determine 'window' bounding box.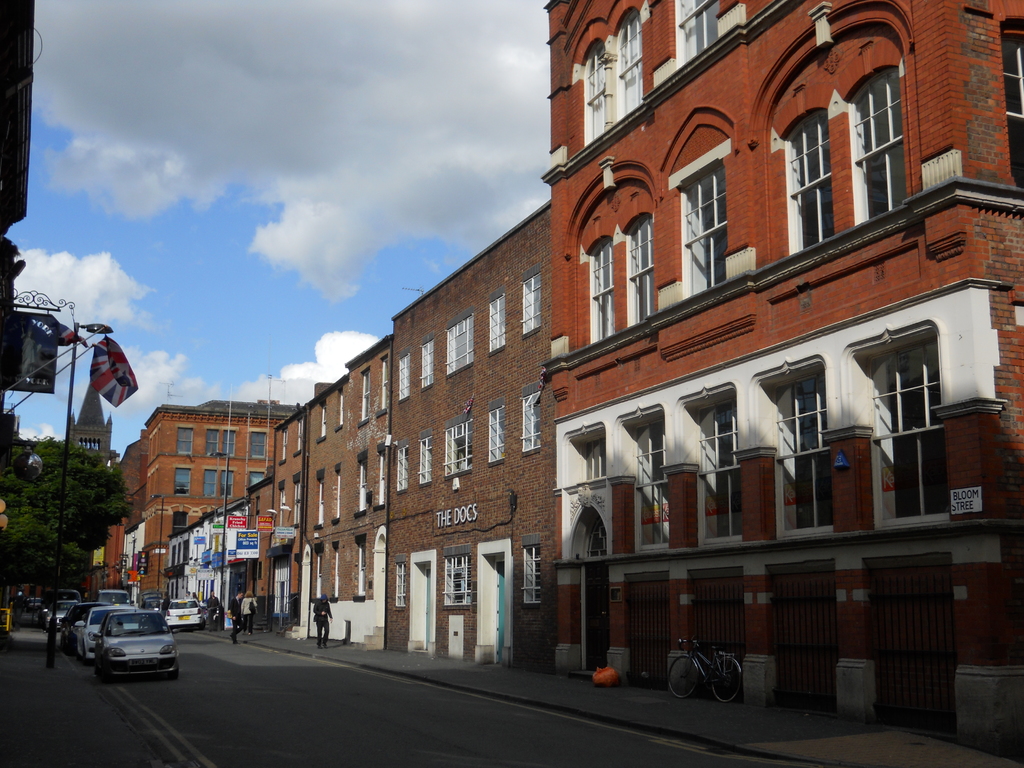
Determined: crop(784, 115, 836, 255).
